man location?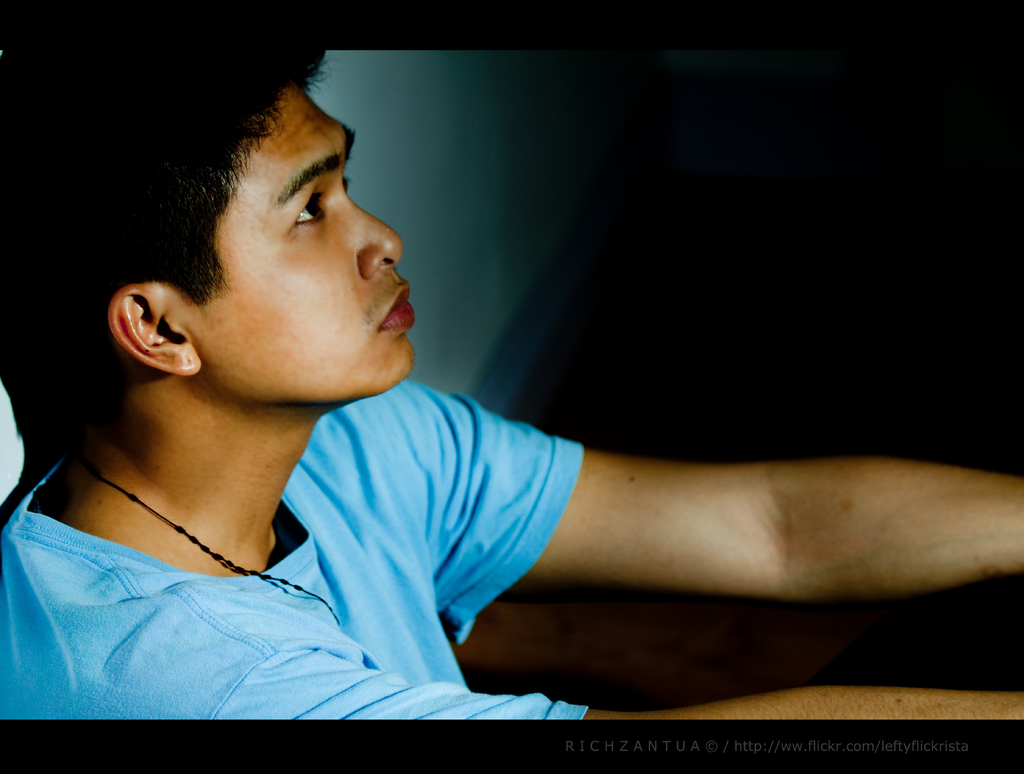
box=[23, 33, 899, 723]
